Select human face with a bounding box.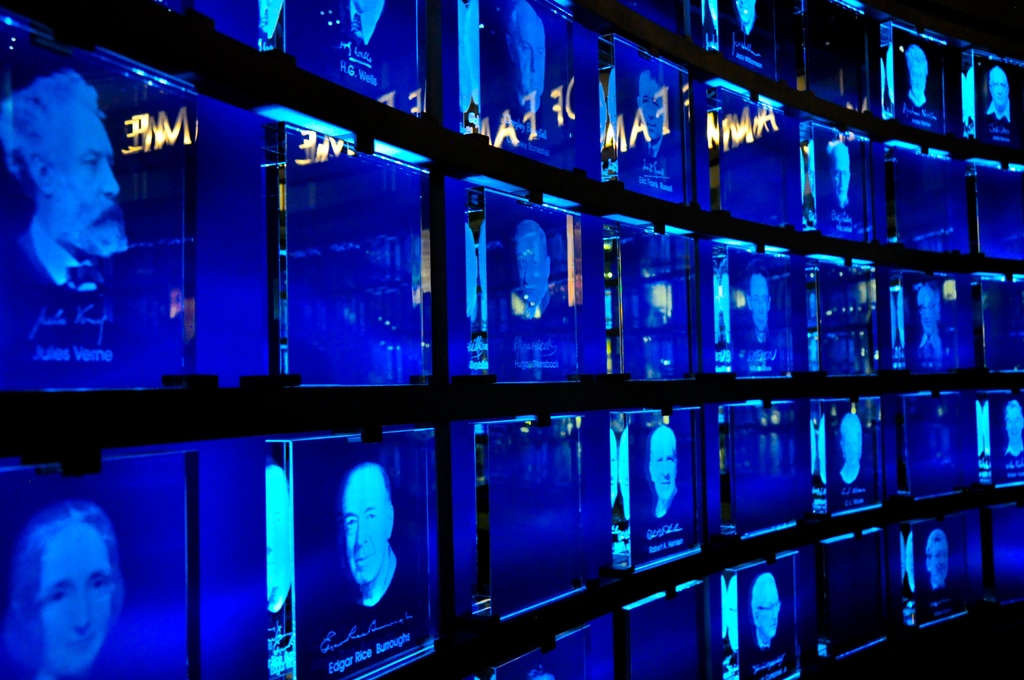
bbox(749, 282, 769, 330).
